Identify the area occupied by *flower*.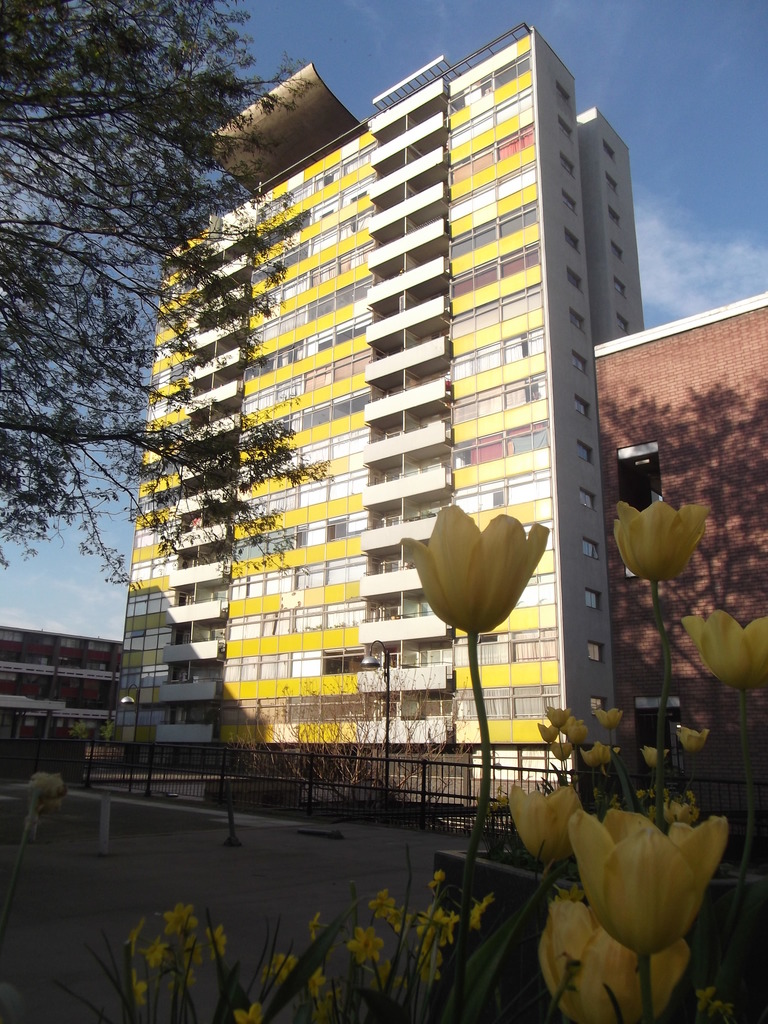
Area: BBox(554, 804, 724, 972).
